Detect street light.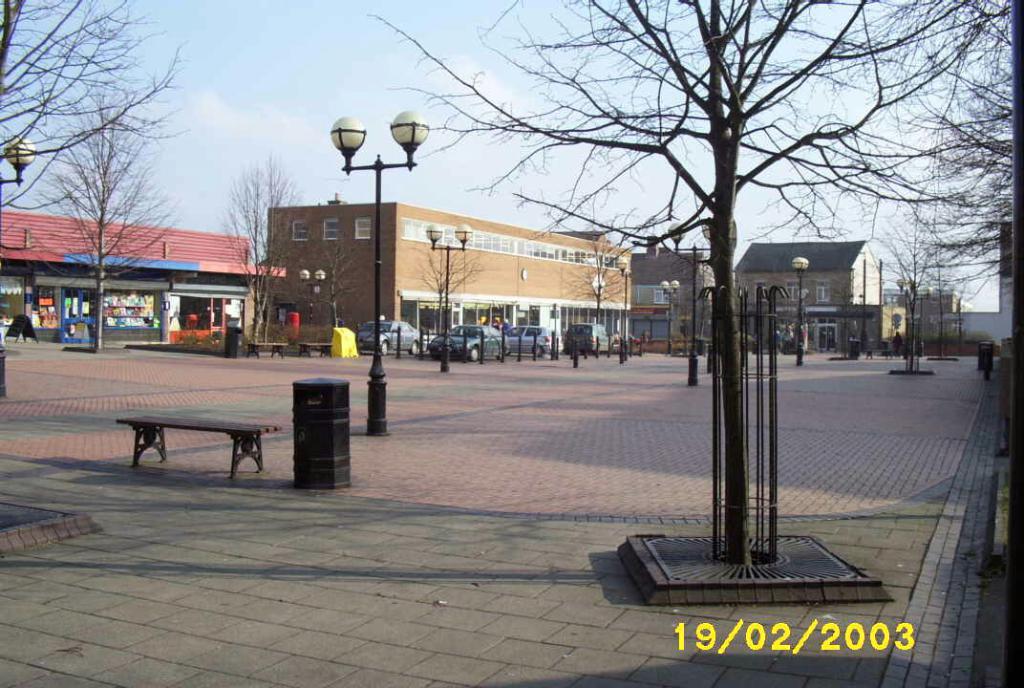
Detected at <bbox>618, 257, 632, 365</bbox>.
